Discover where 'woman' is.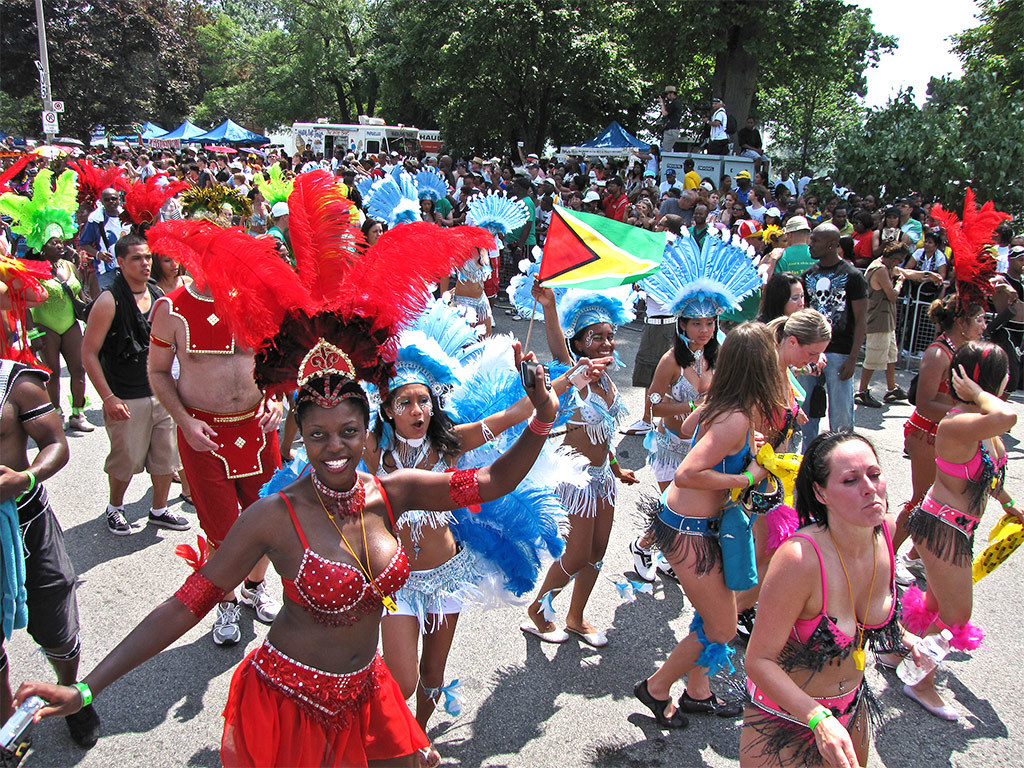
Discovered at <bbox>355, 213, 378, 252</bbox>.
